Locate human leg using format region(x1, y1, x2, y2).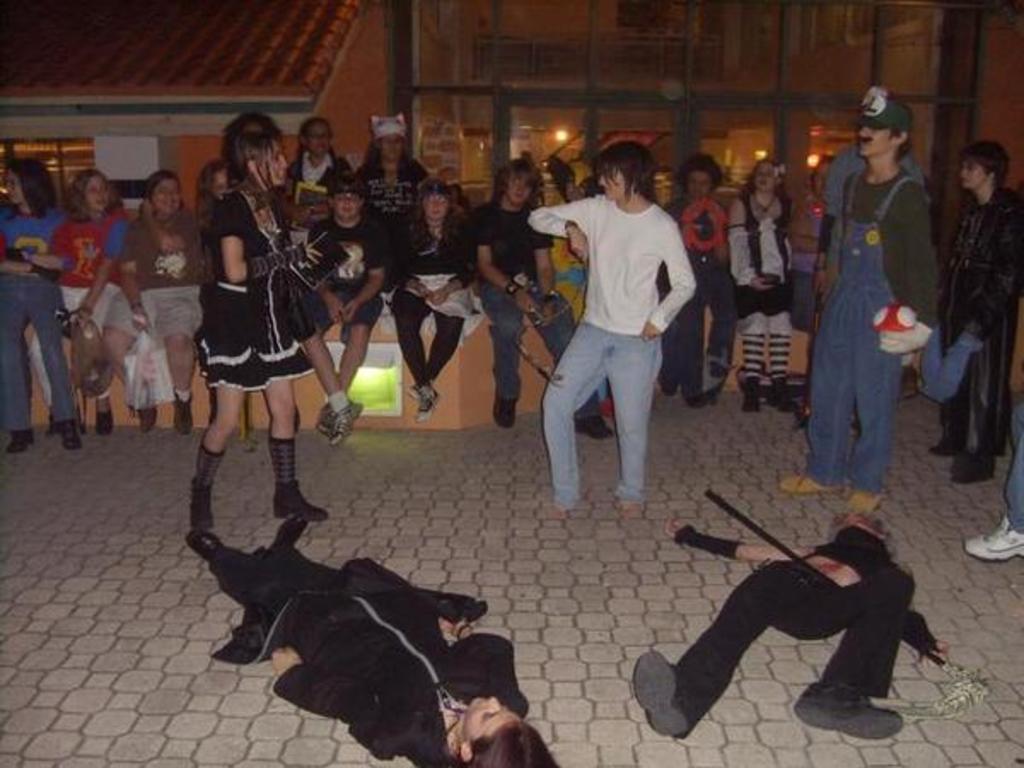
region(855, 329, 901, 527).
